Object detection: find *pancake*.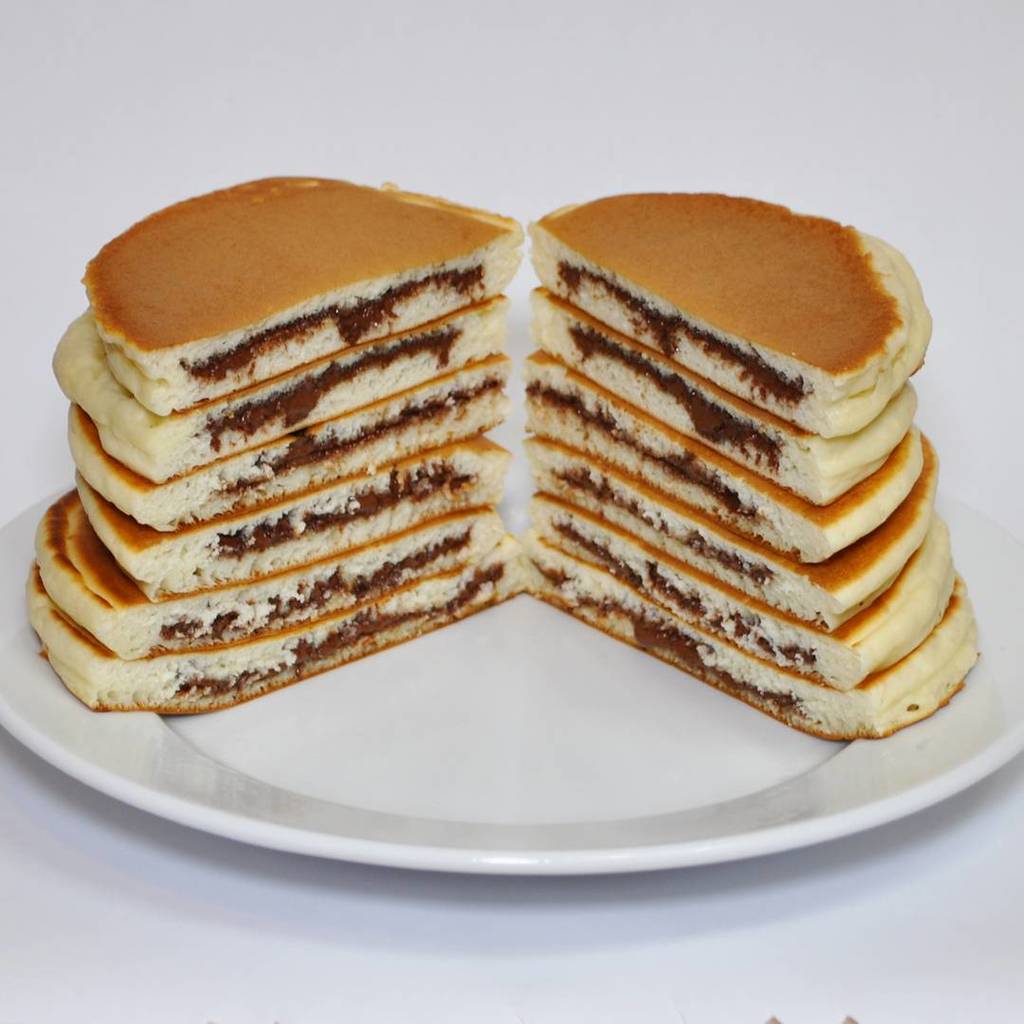
crop(69, 434, 513, 599).
